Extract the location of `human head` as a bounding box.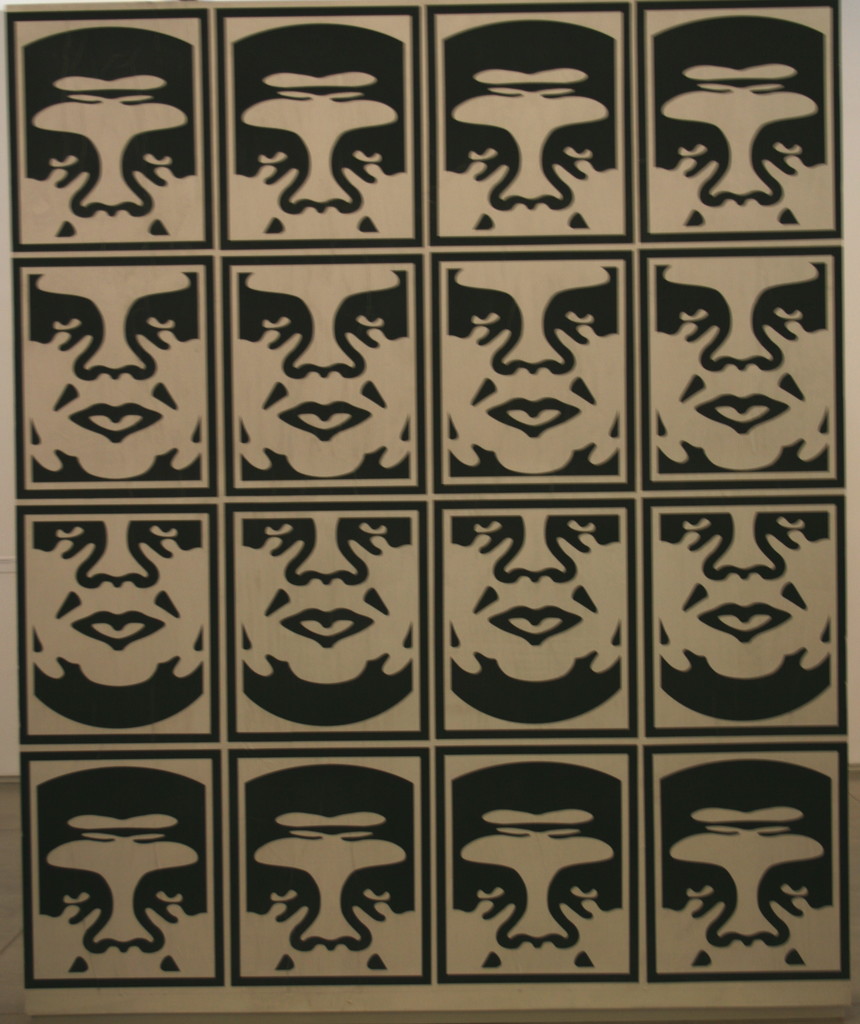
(25,27,202,242).
